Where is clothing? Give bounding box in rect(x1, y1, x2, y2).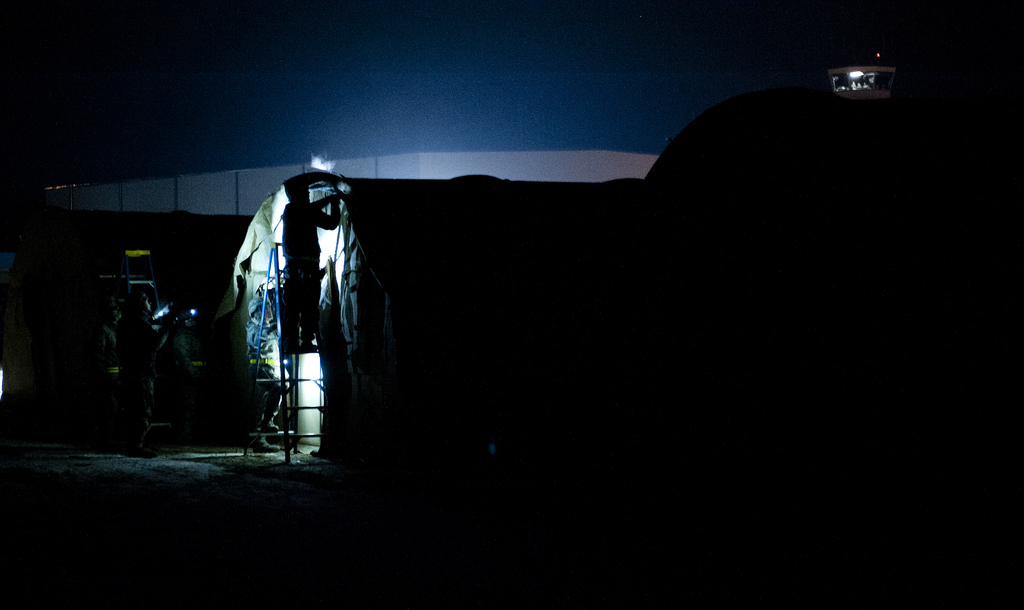
rect(113, 312, 167, 453).
